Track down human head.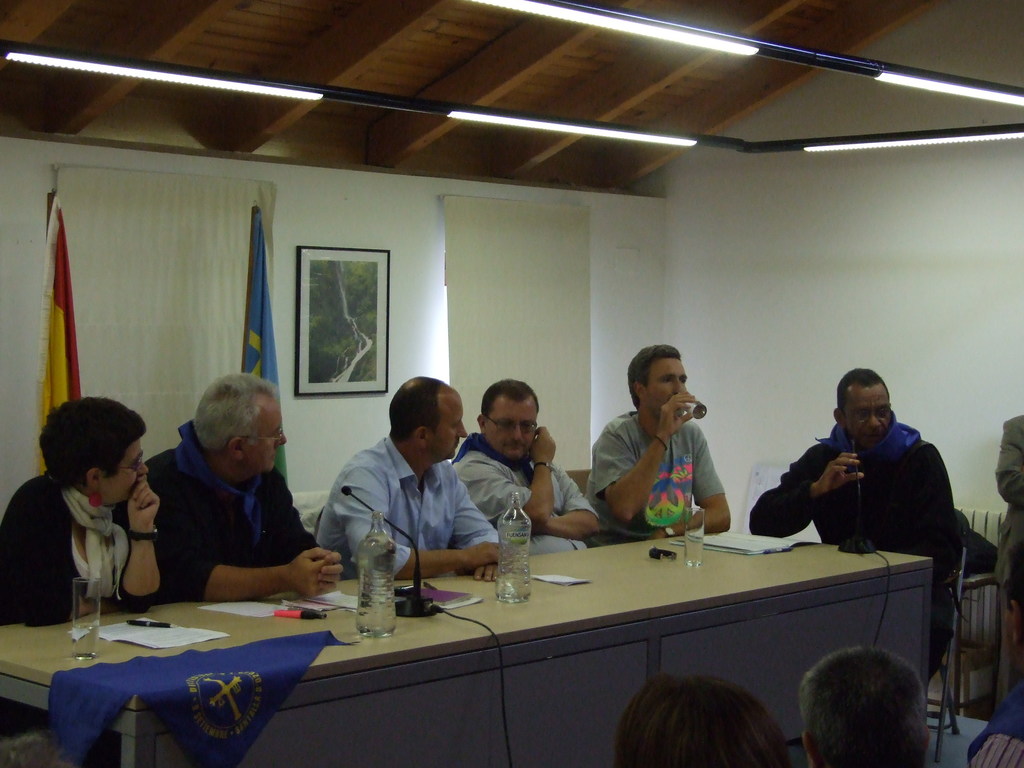
Tracked to {"left": 382, "top": 384, "right": 467, "bottom": 470}.
